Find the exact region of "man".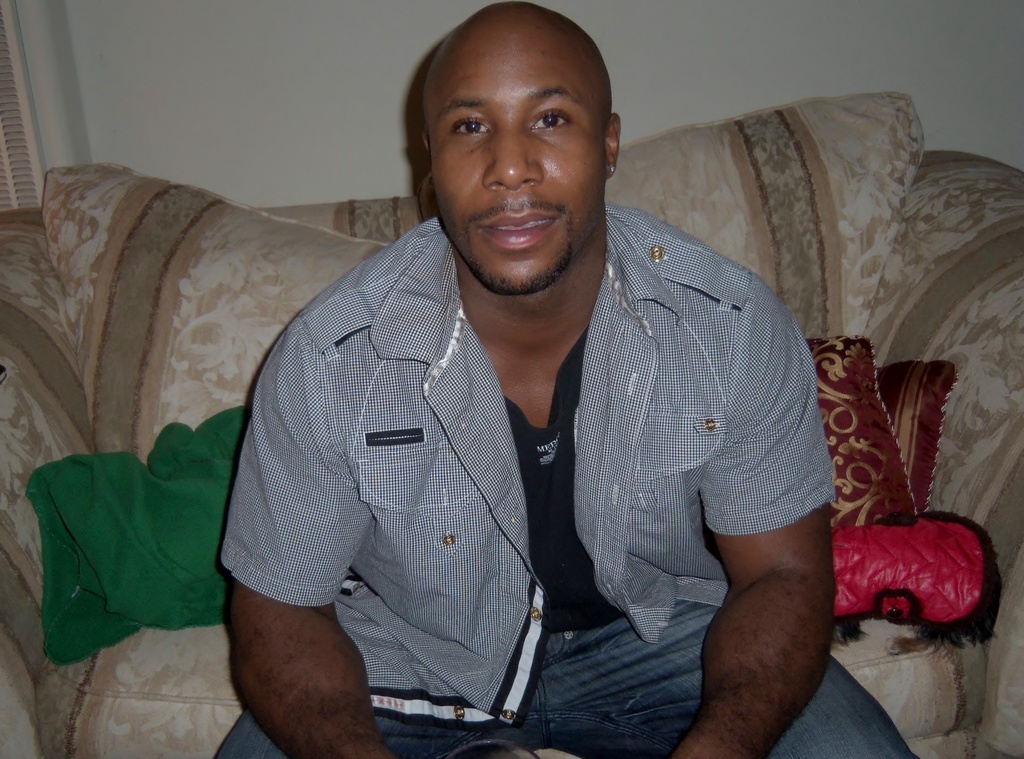
Exact region: box=[182, 9, 849, 758].
